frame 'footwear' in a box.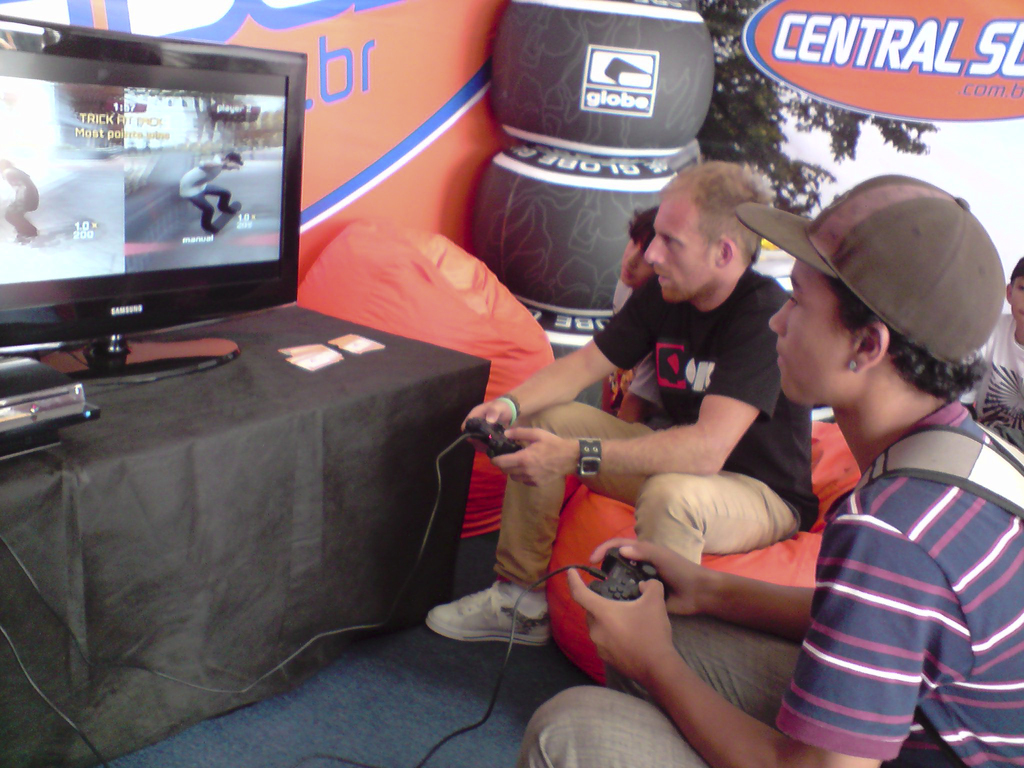
207,225,218,234.
